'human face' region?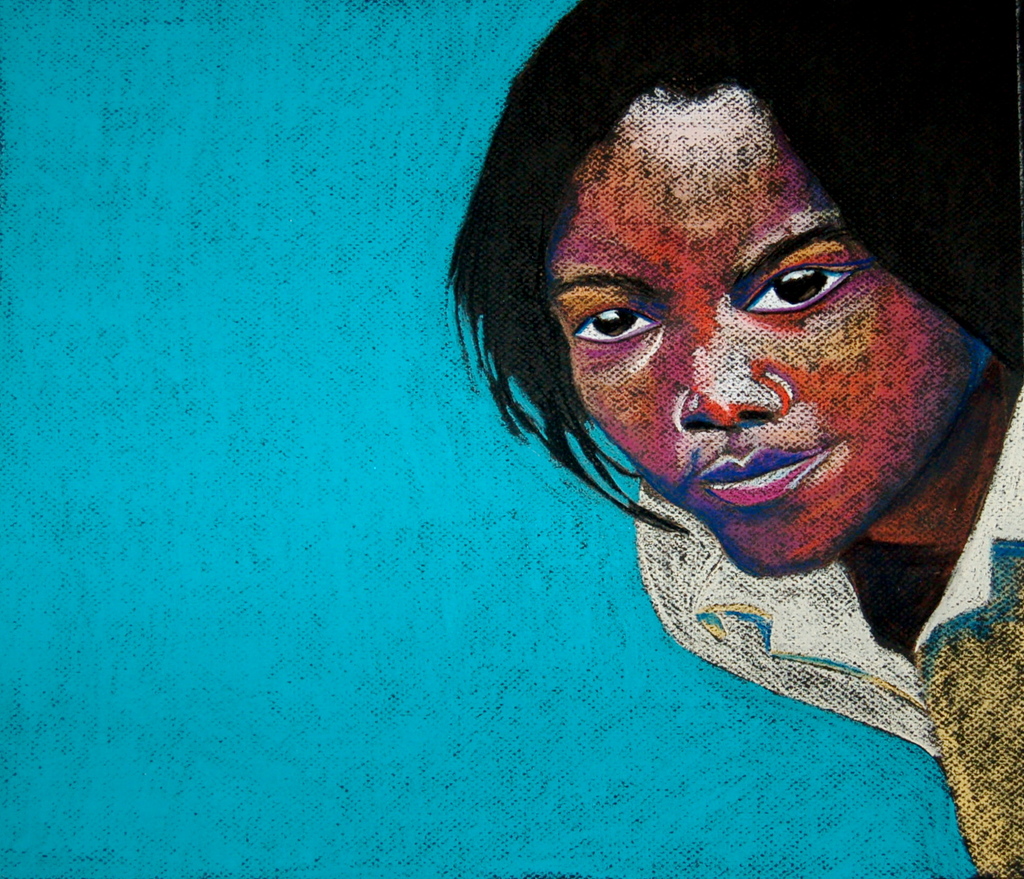
543,95,973,575
